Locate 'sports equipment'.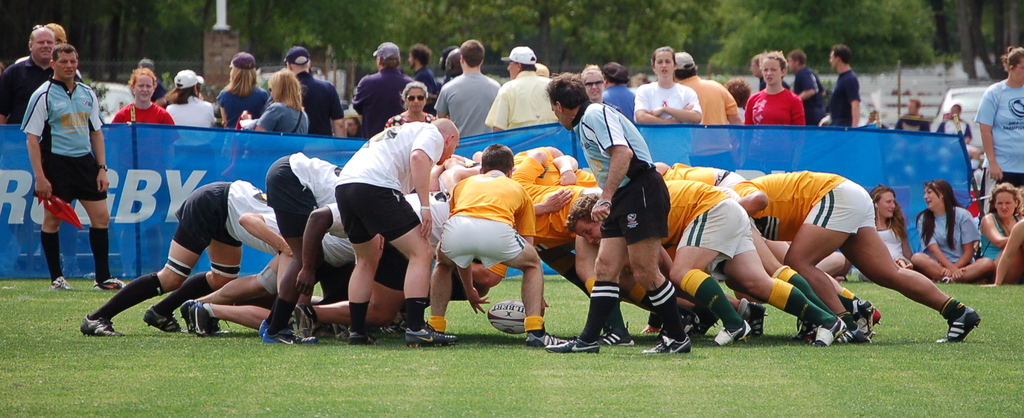
Bounding box: bbox(547, 341, 600, 353).
